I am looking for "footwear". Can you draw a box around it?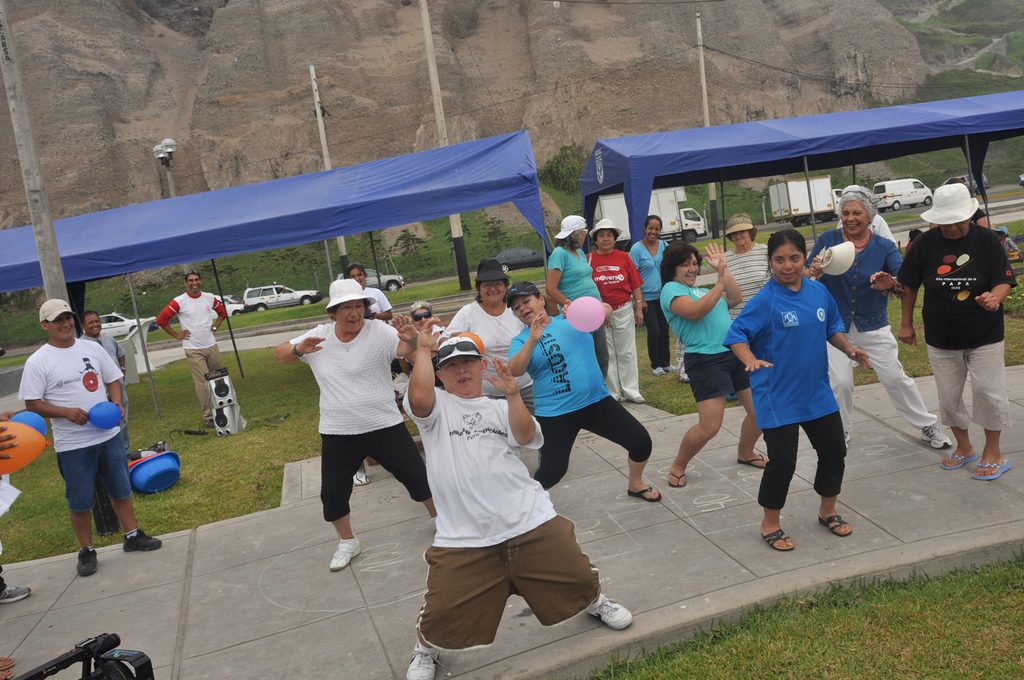
Sure, the bounding box is crop(588, 593, 630, 627).
